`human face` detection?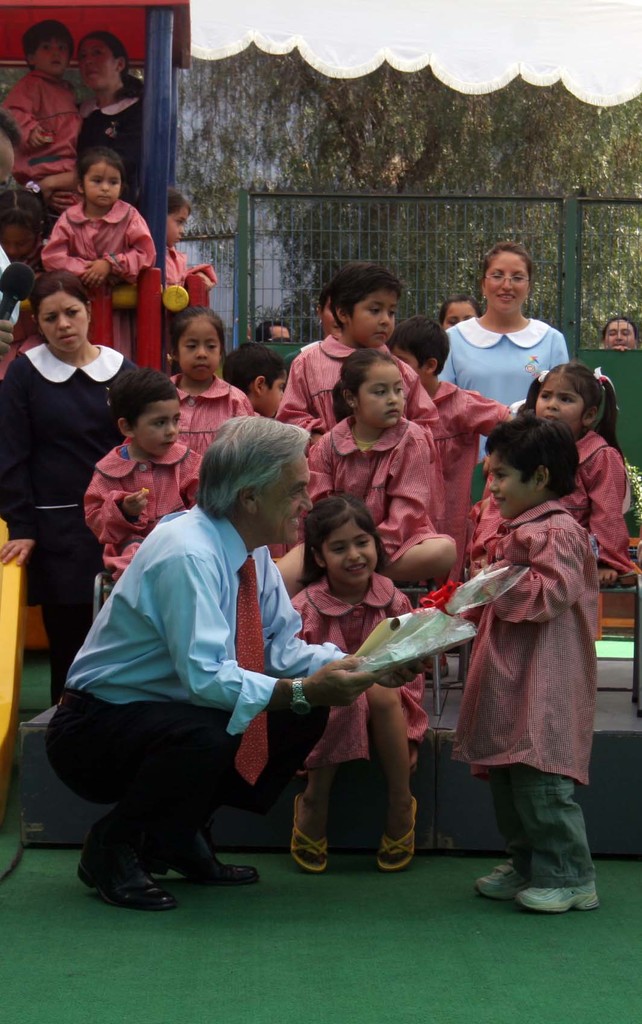
{"left": 529, "top": 381, "right": 585, "bottom": 438}
